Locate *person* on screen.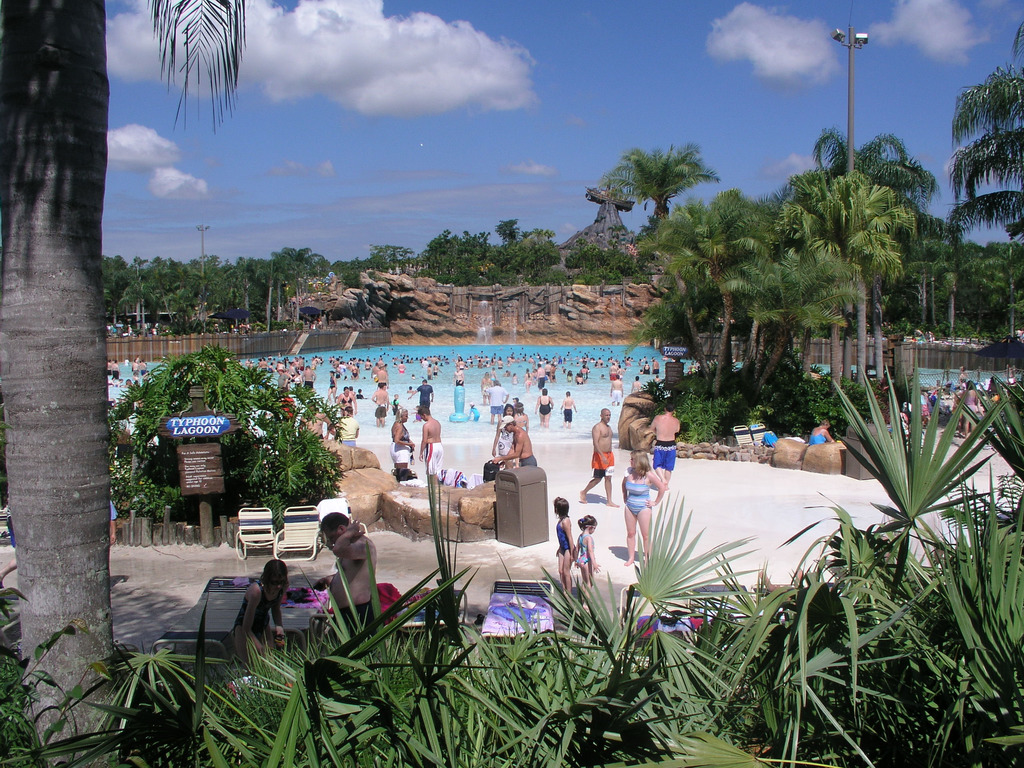
On screen at x1=291 y1=369 x2=303 y2=390.
